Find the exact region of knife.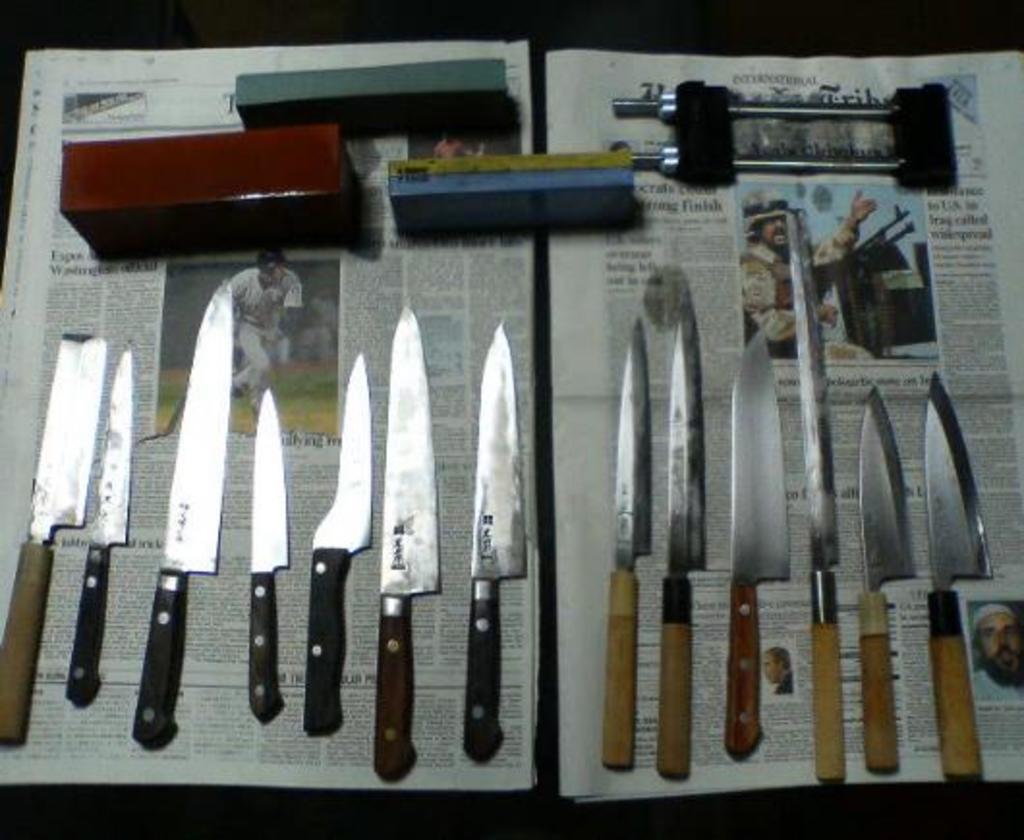
Exact region: crop(931, 371, 995, 780).
